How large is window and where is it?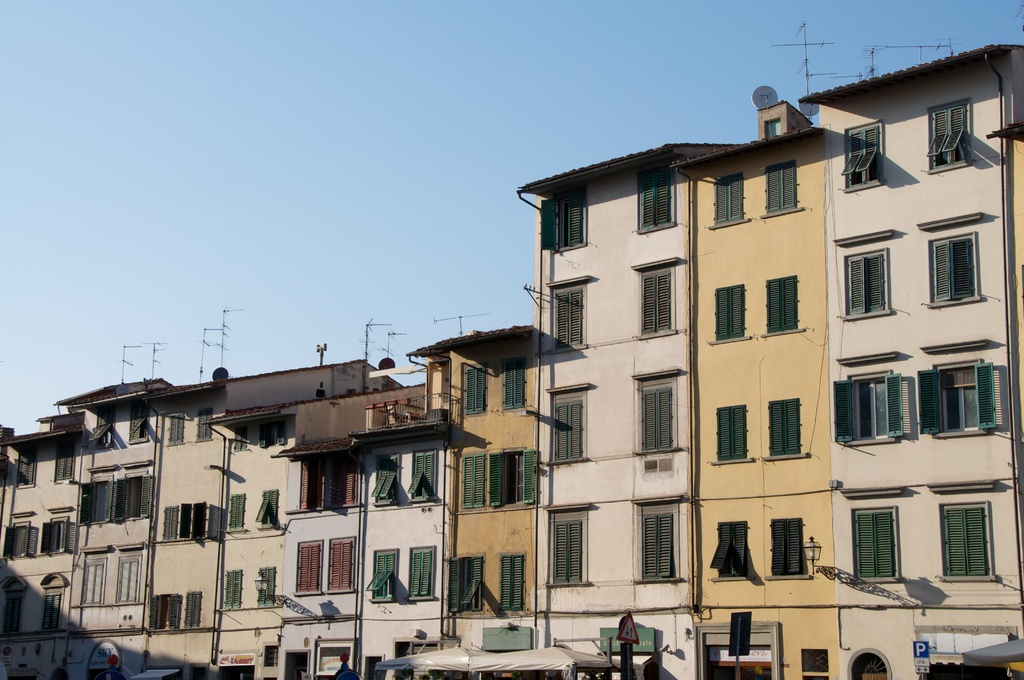
Bounding box: [left=713, top=283, right=743, bottom=341].
